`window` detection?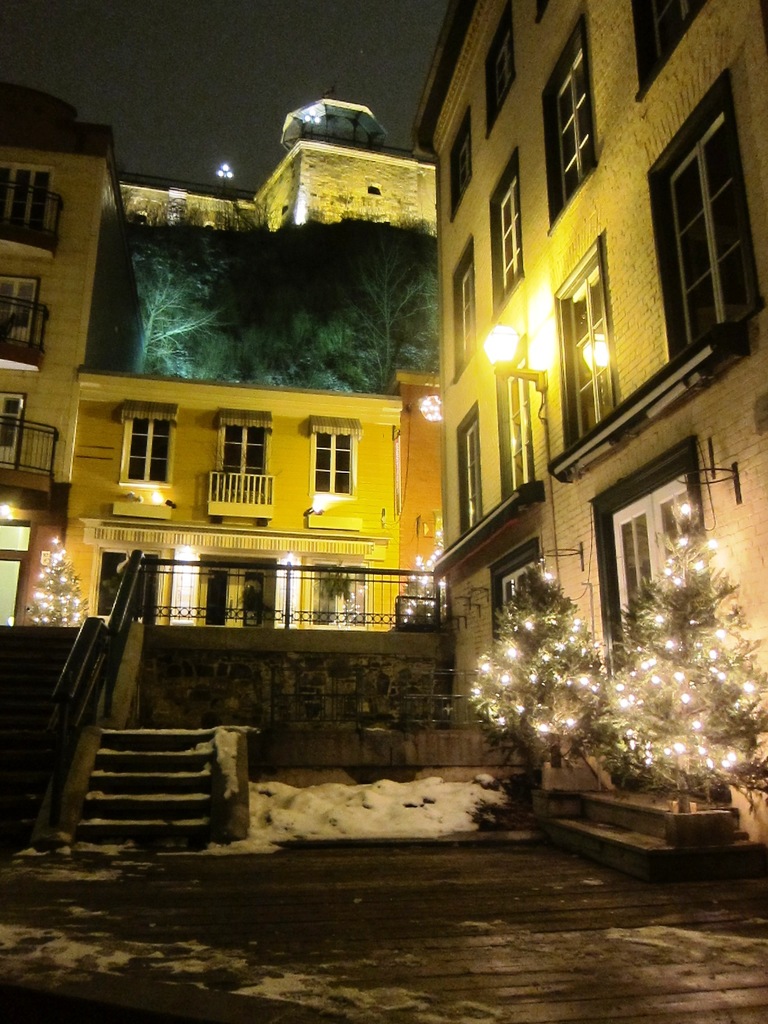
x1=5, y1=164, x2=44, y2=246
